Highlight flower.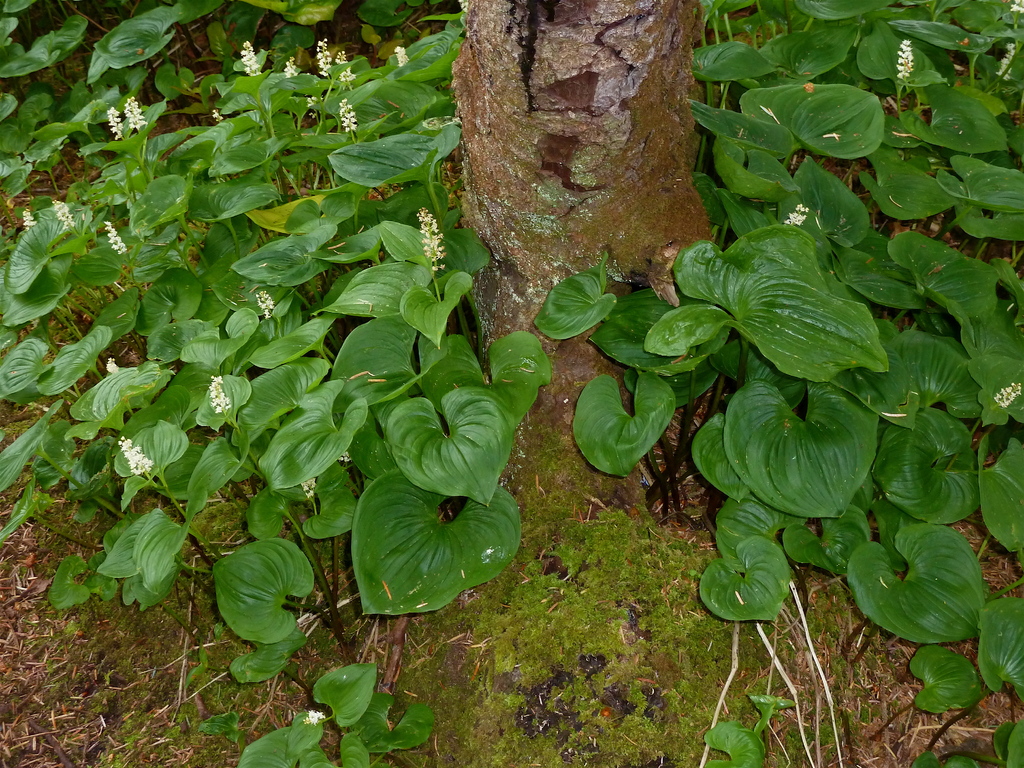
Highlighted region: <region>303, 702, 332, 728</region>.
